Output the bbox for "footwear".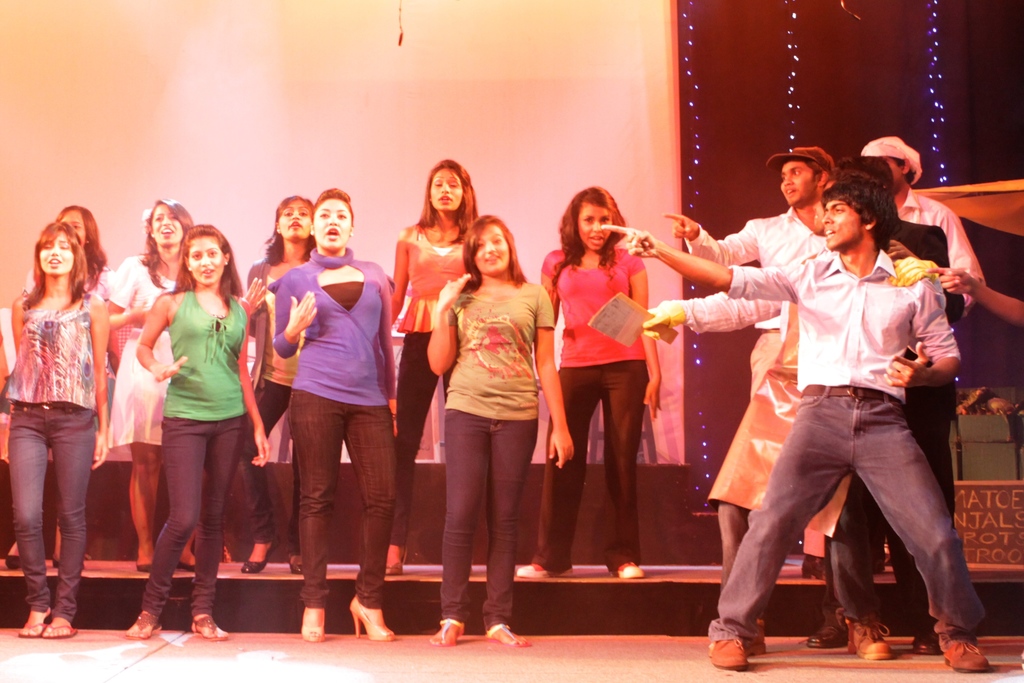
[437,619,467,645].
